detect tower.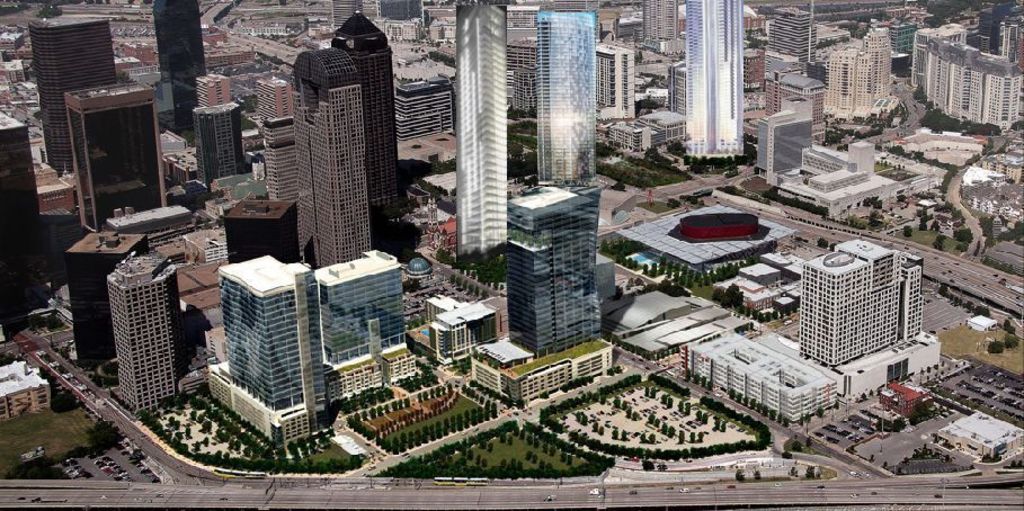
Detected at box=[195, 104, 234, 186].
